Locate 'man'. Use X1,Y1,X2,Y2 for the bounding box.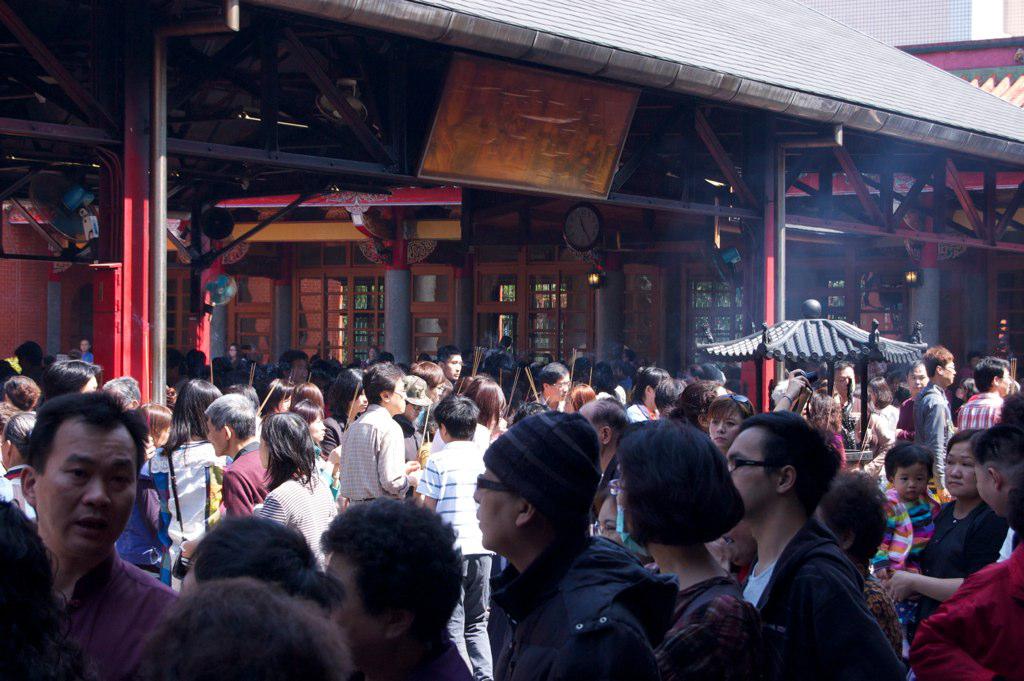
0,382,219,680.
